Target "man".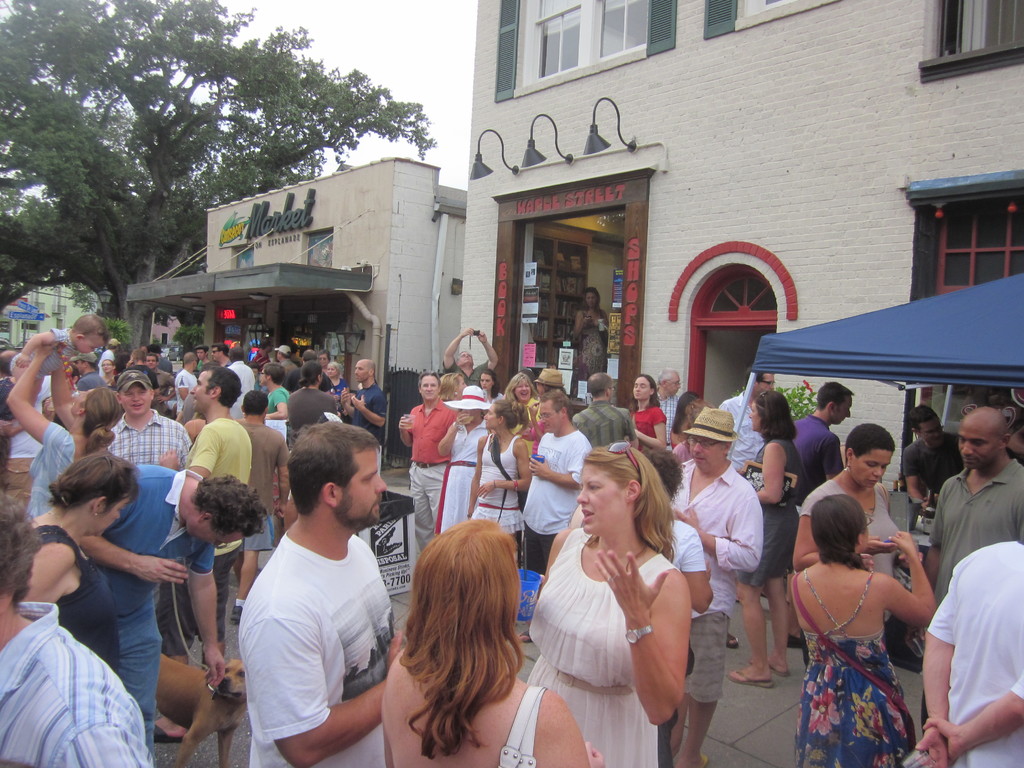
Target region: crop(211, 343, 233, 362).
